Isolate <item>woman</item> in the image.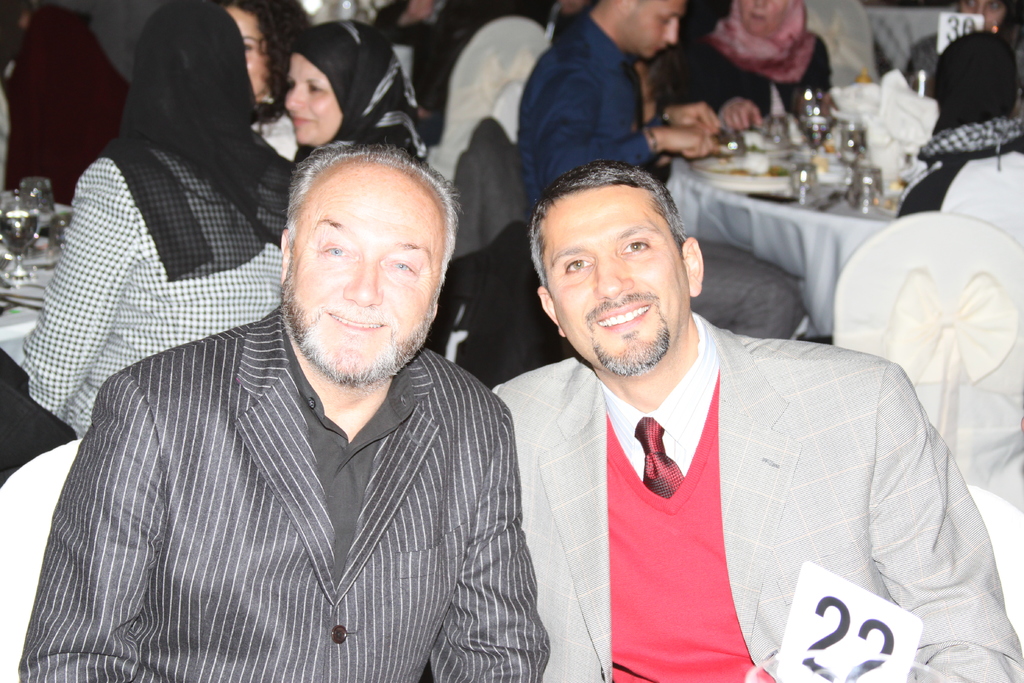
Isolated region: Rect(208, 0, 303, 159).
